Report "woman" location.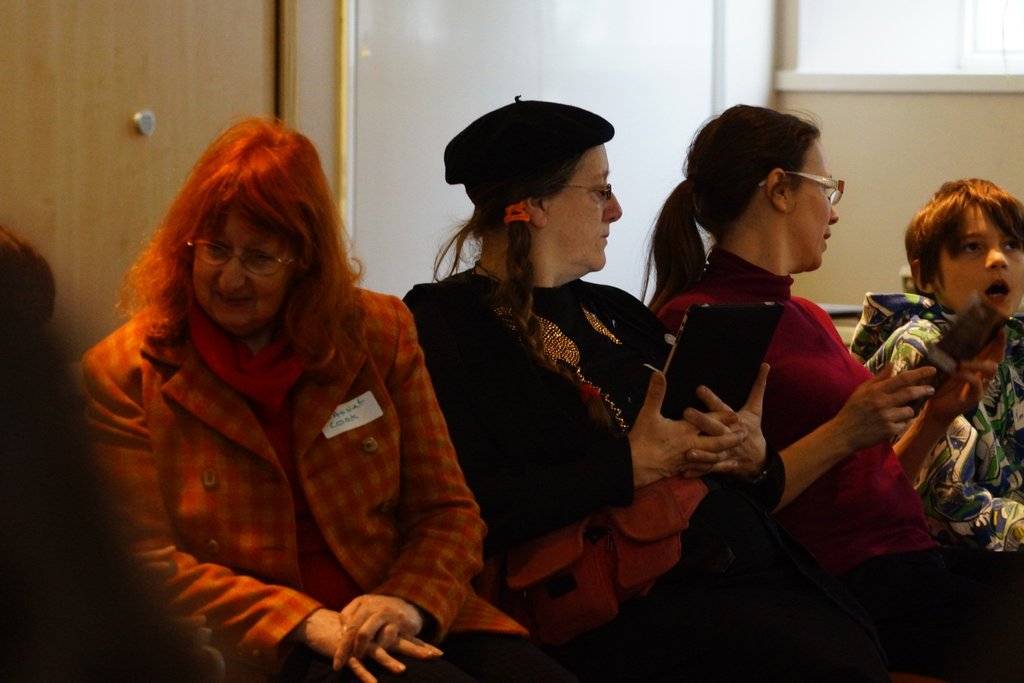
Report: [x1=628, y1=100, x2=1023, y2=682].
